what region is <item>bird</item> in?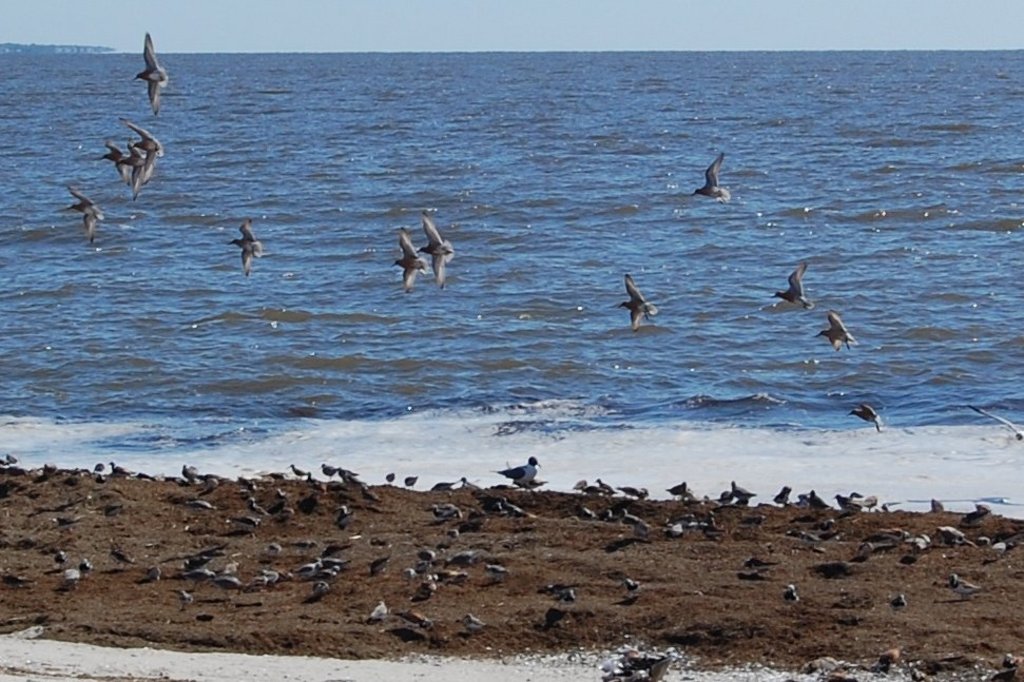
(x1=177, y1=463, x2=208, y2=490).
